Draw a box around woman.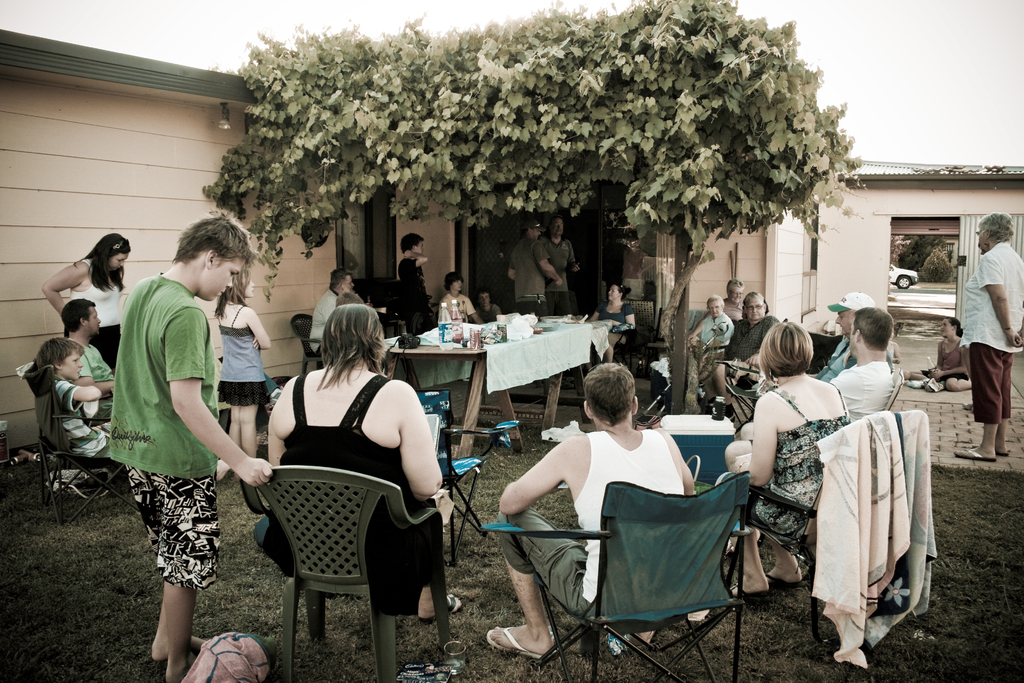
detection(39, 231, 122, 374).
